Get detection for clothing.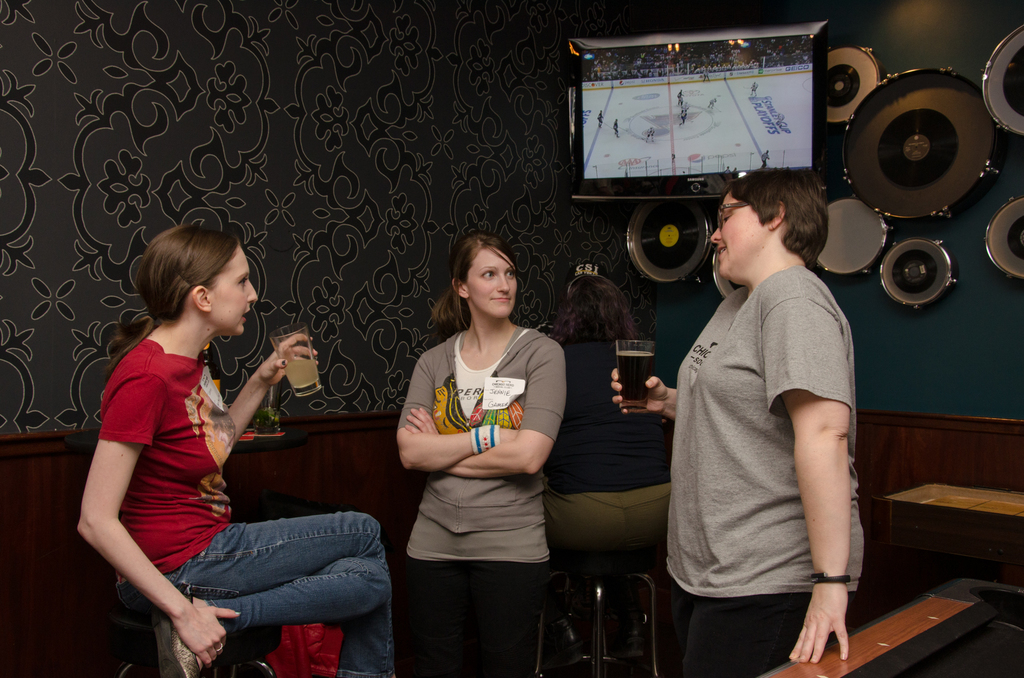
Detection: 396/319/565/675.
